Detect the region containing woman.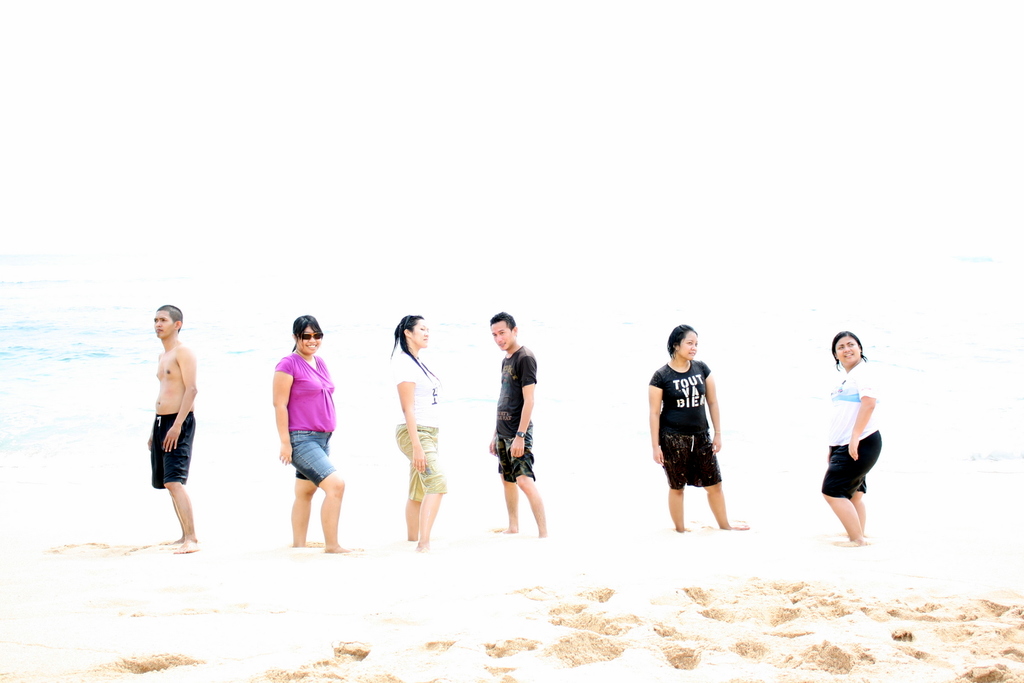
bbox=[810, 330, 893, 558].
